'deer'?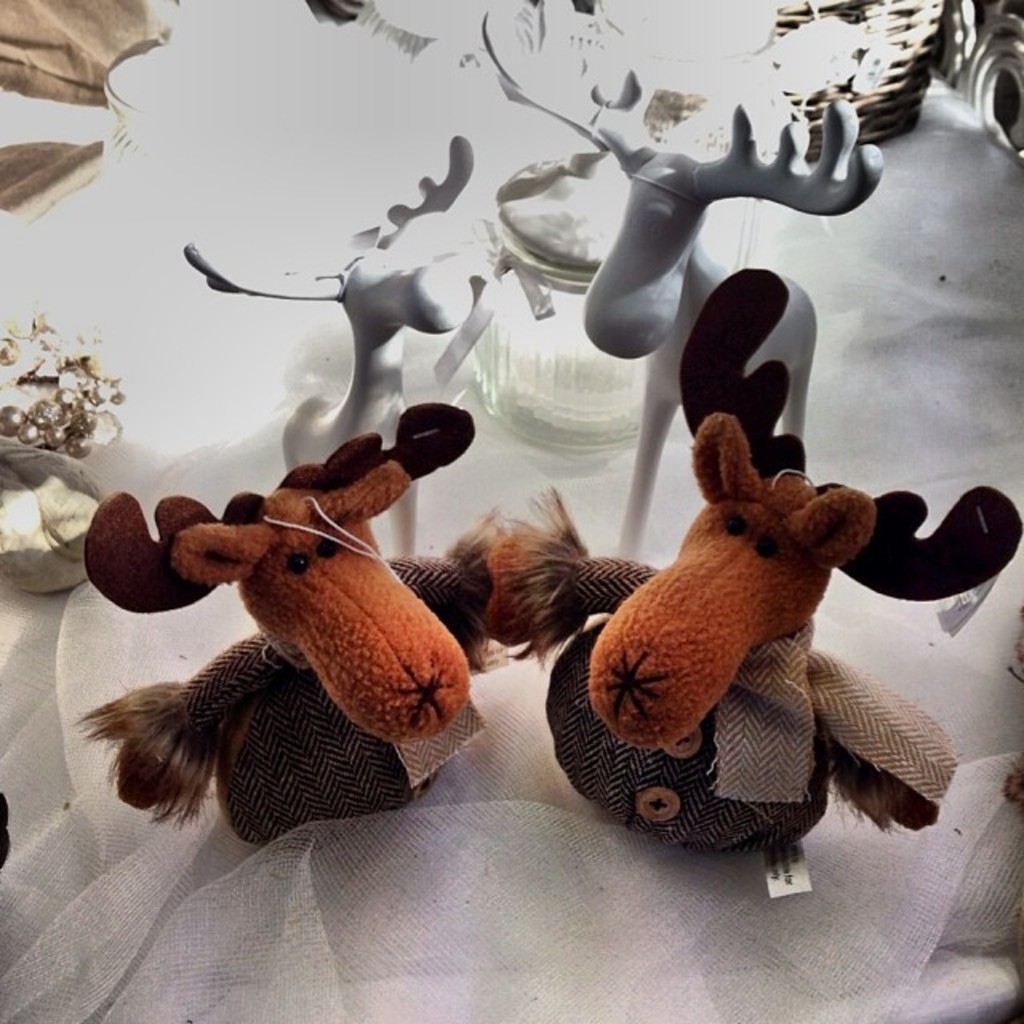
501, 266, 1022, 851
